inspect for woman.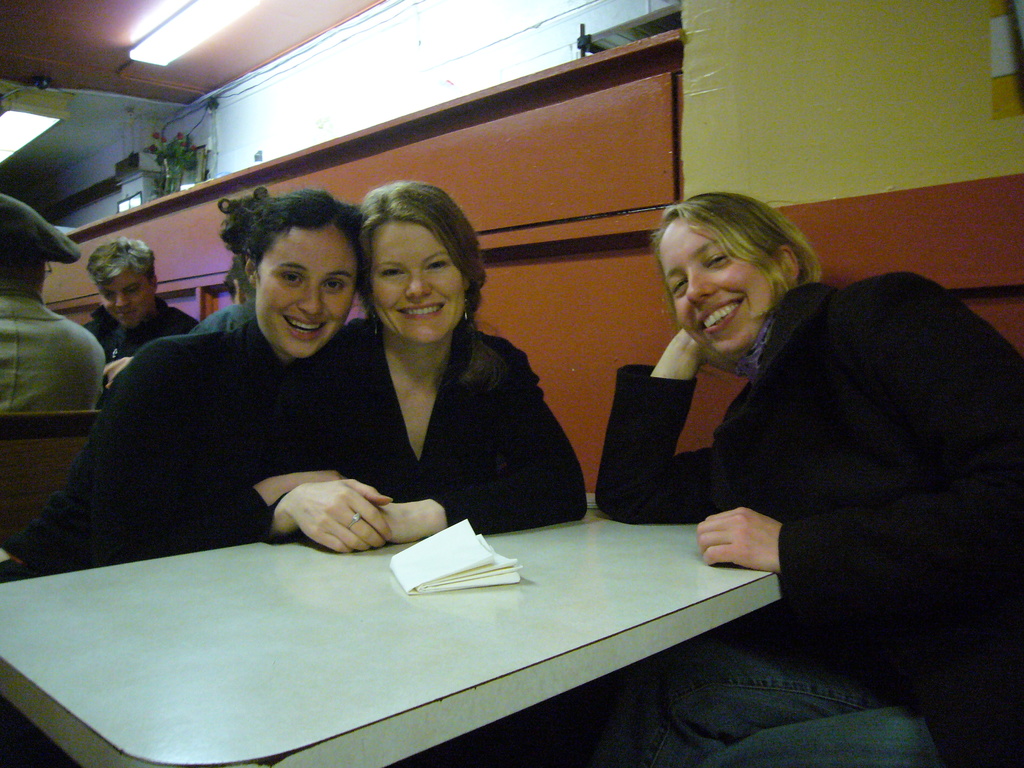
Inspection: 0,186,382,767.
